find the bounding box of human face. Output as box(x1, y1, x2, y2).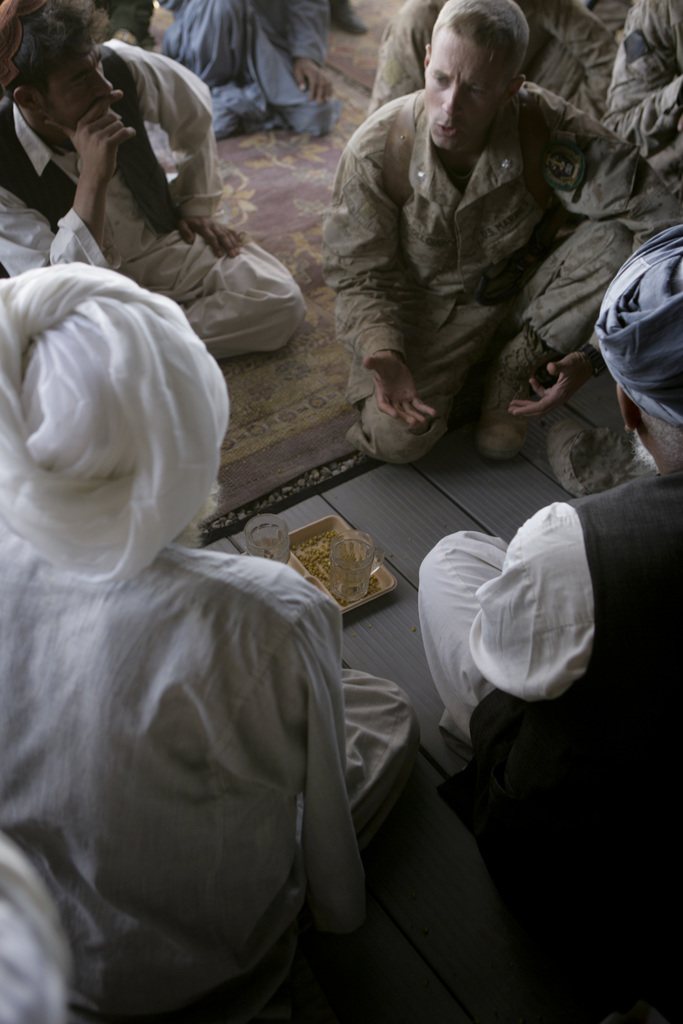
box(33, 42, 115, 123).
